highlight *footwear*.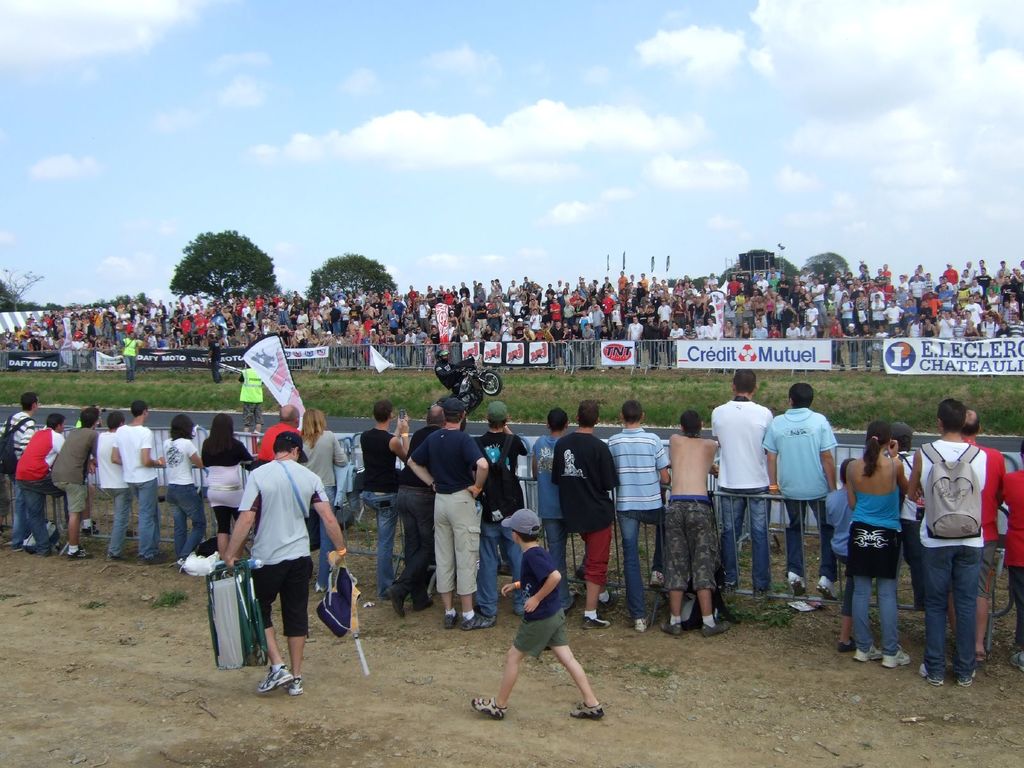
Highlighted region: 787:570:807:597.
